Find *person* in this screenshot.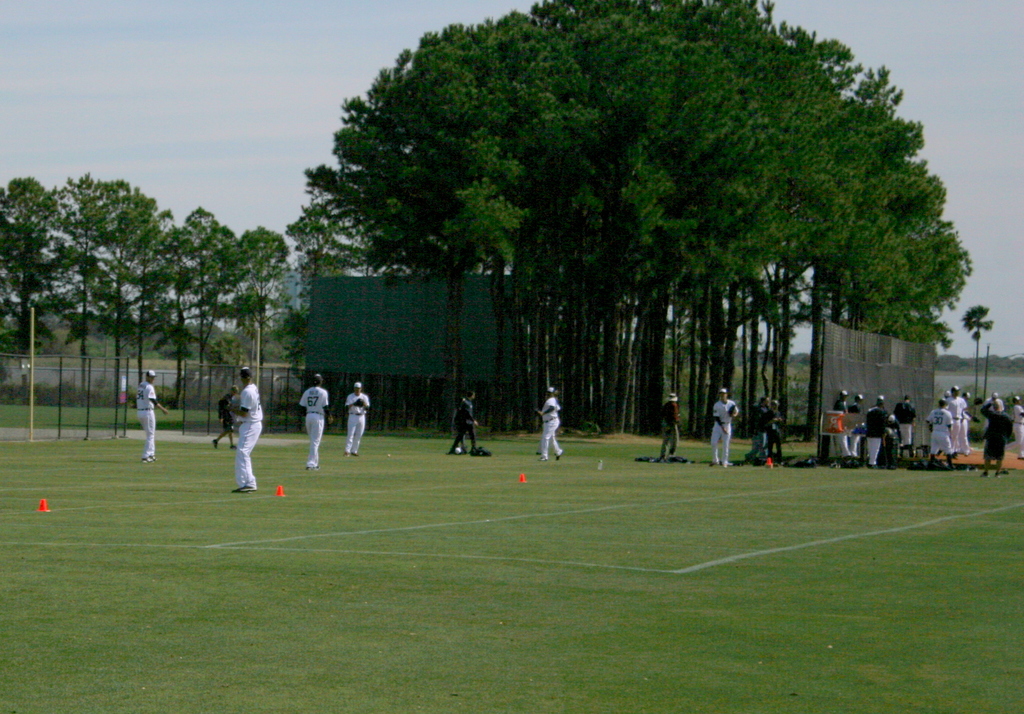
The bounding box for *person* is {"x1": 446, "y1": 385, "x2": 475, "y2": 457}.
